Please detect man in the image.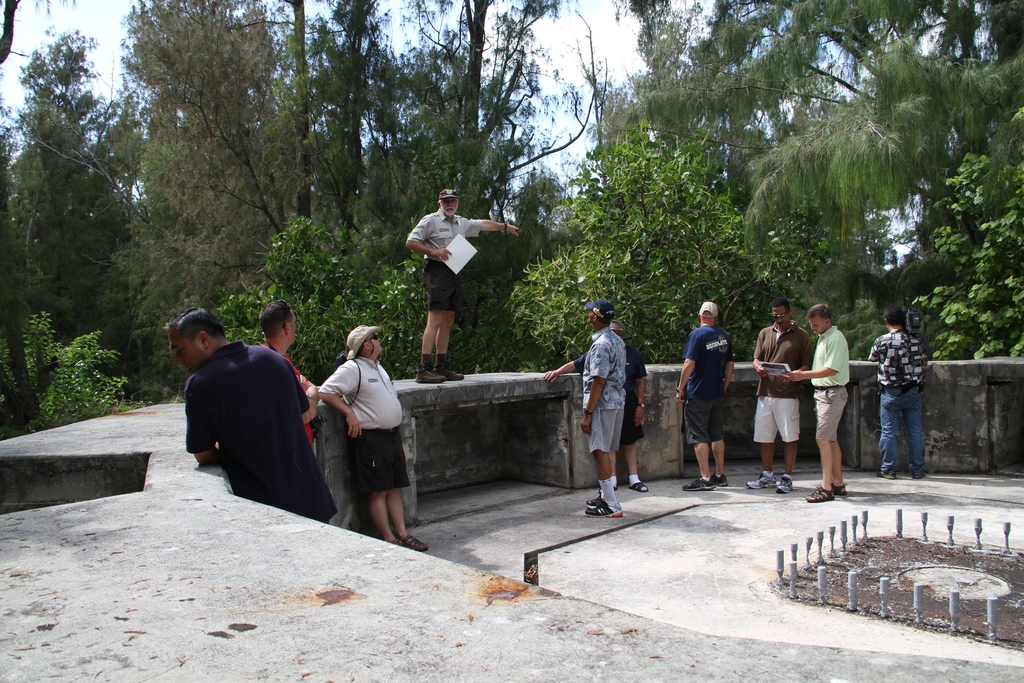
(left=538, top=315, right=648, bottom=499).
